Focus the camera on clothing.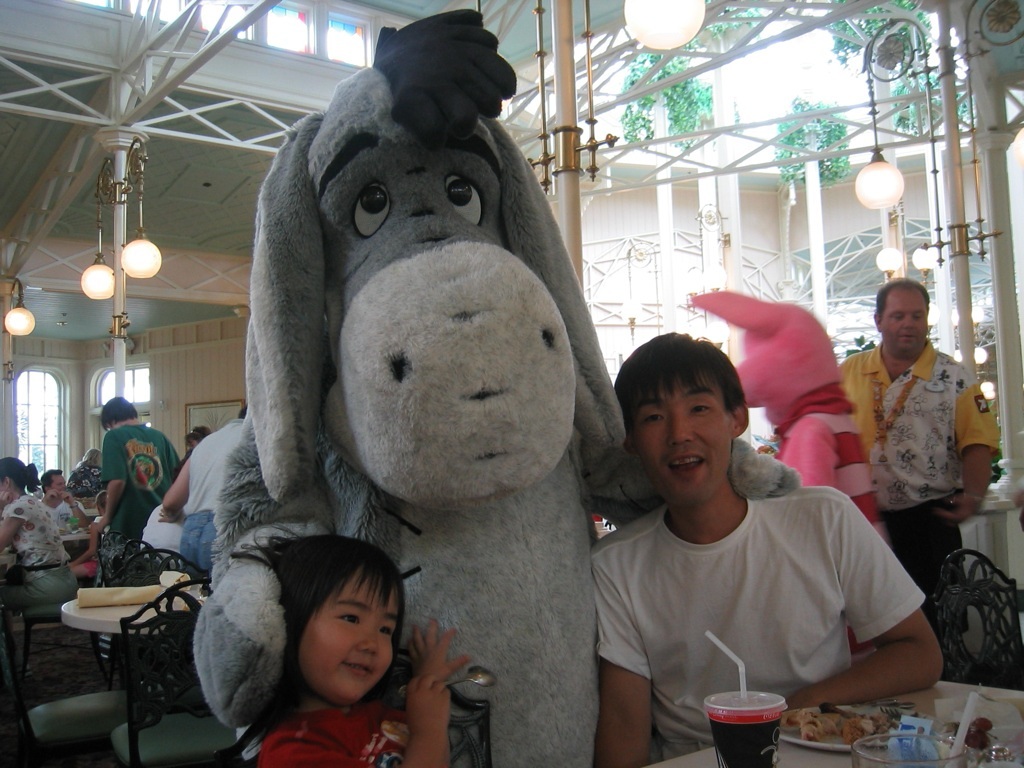
Focus region: rect(257, 699, 410, 767).
